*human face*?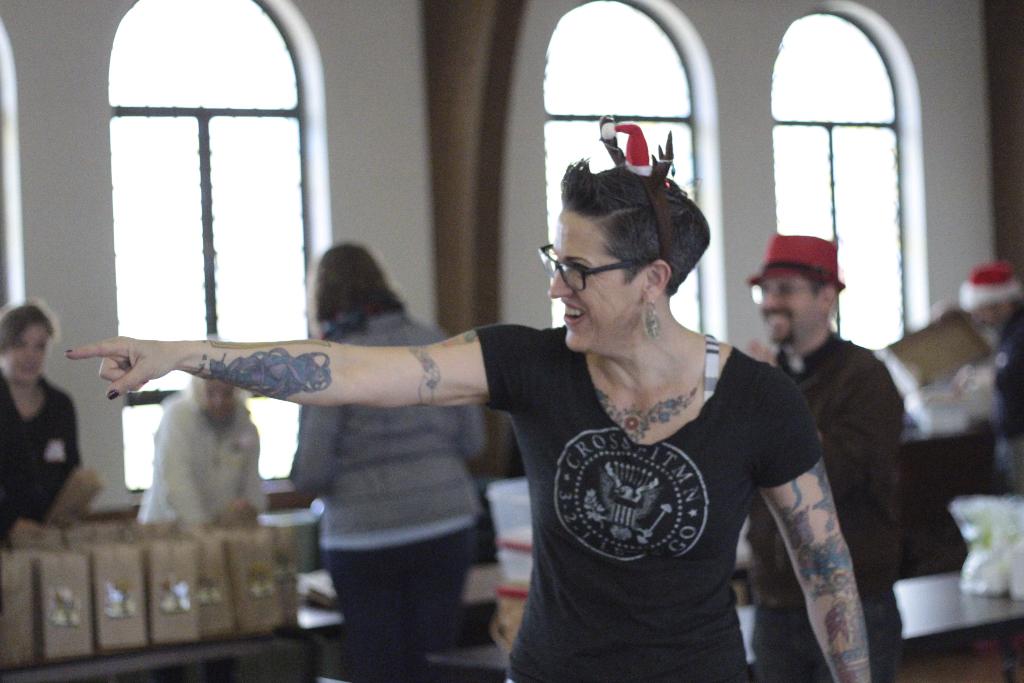
547 208 644 350
